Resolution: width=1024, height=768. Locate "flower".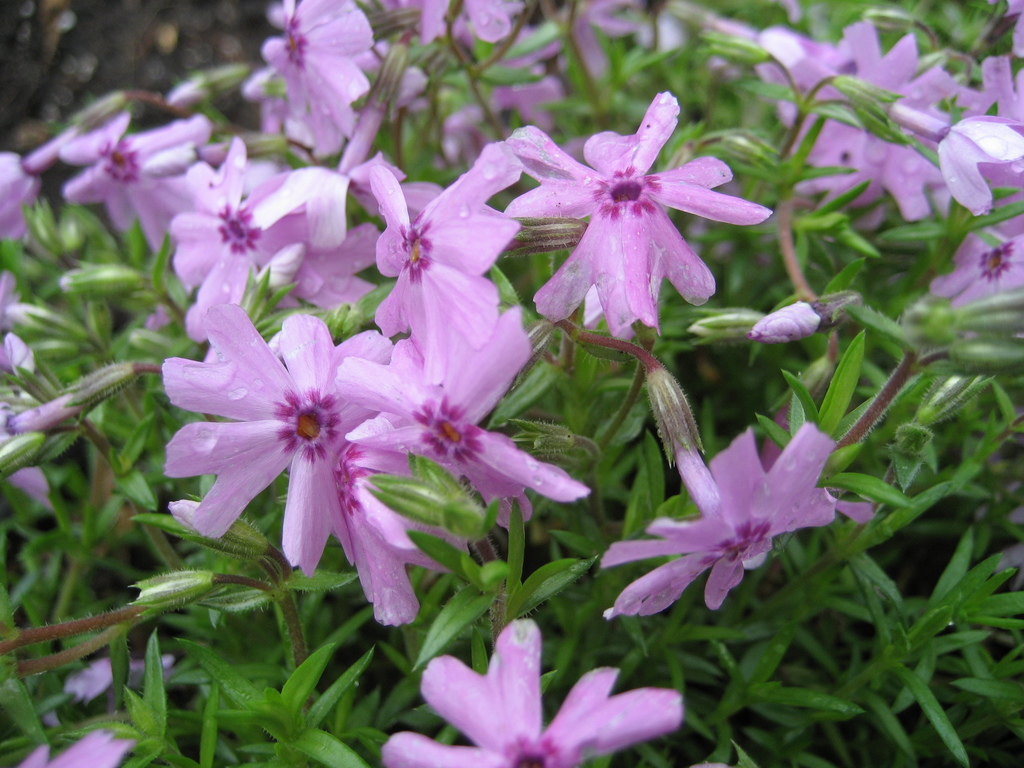
367/140/506/387.
